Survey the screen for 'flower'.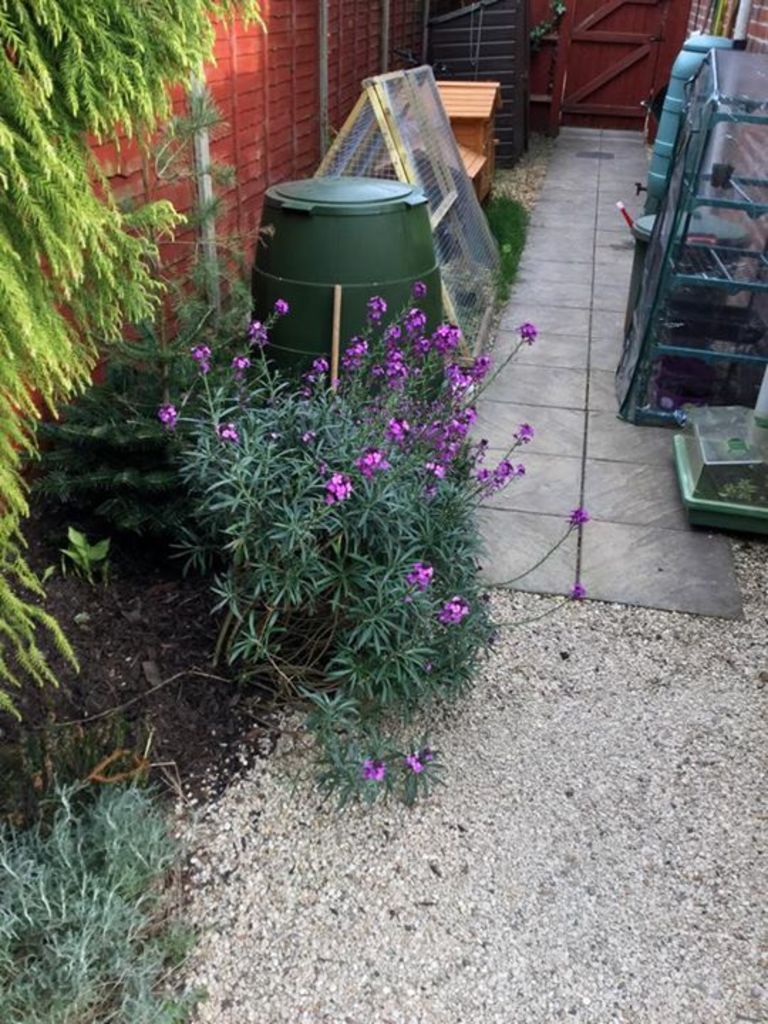
Survey found: select_region(156, 402, 185, 425).
